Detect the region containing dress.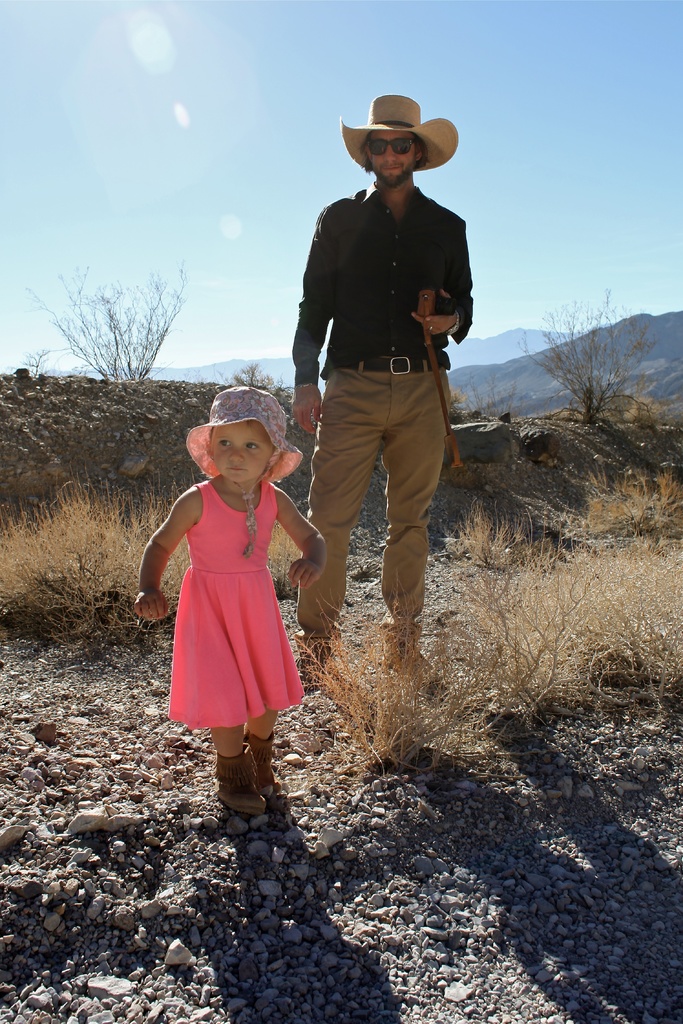
(x1=164, y1=478, x2=315, y2=730).
